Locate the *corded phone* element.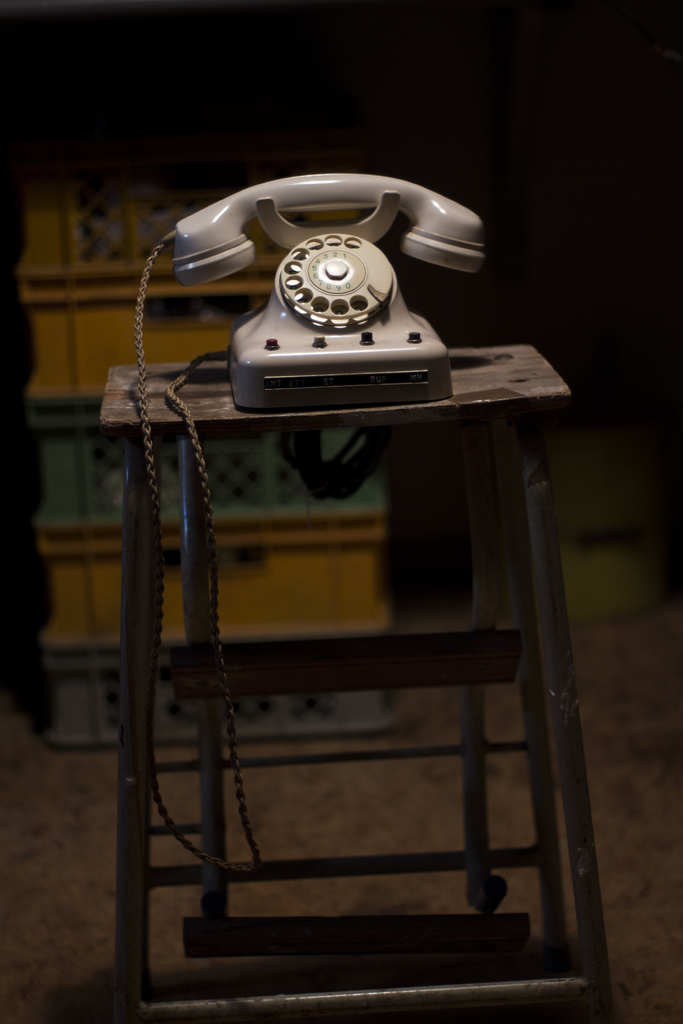
Element bbox: region(134, 173, 484, 872).
